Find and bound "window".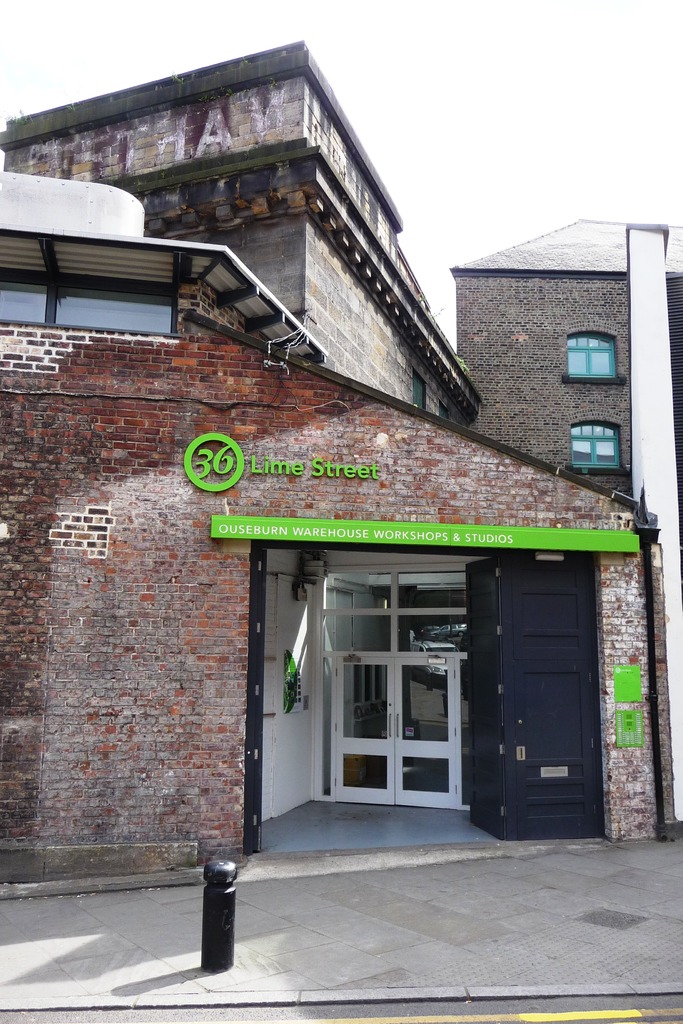
Bound: (x1=547, y1=335, x2=615, y2=373).
